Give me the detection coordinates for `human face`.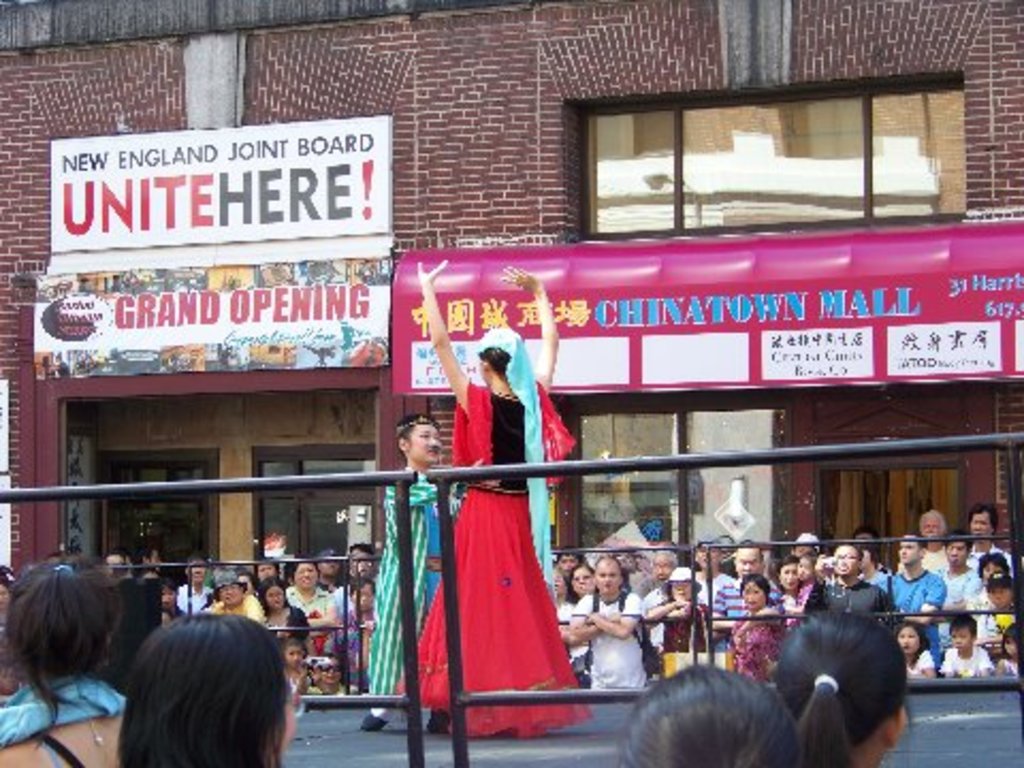
(318,555,343,578).
